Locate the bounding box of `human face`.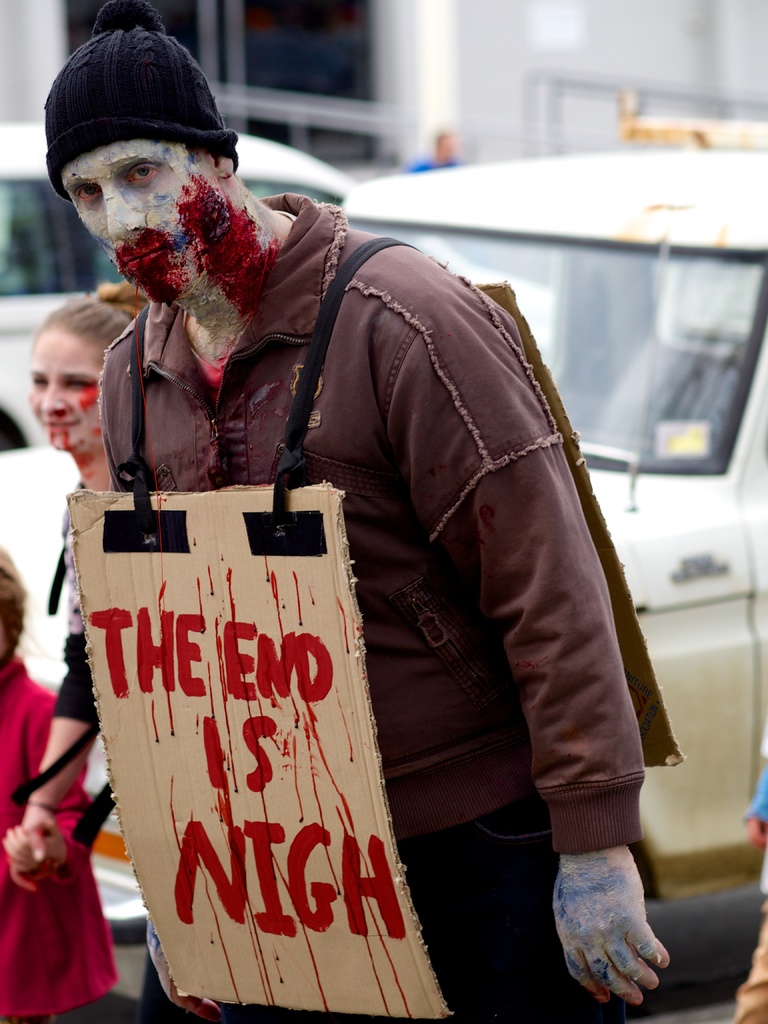
Bounding box: <region>31, 328, 99, 449</region>.
